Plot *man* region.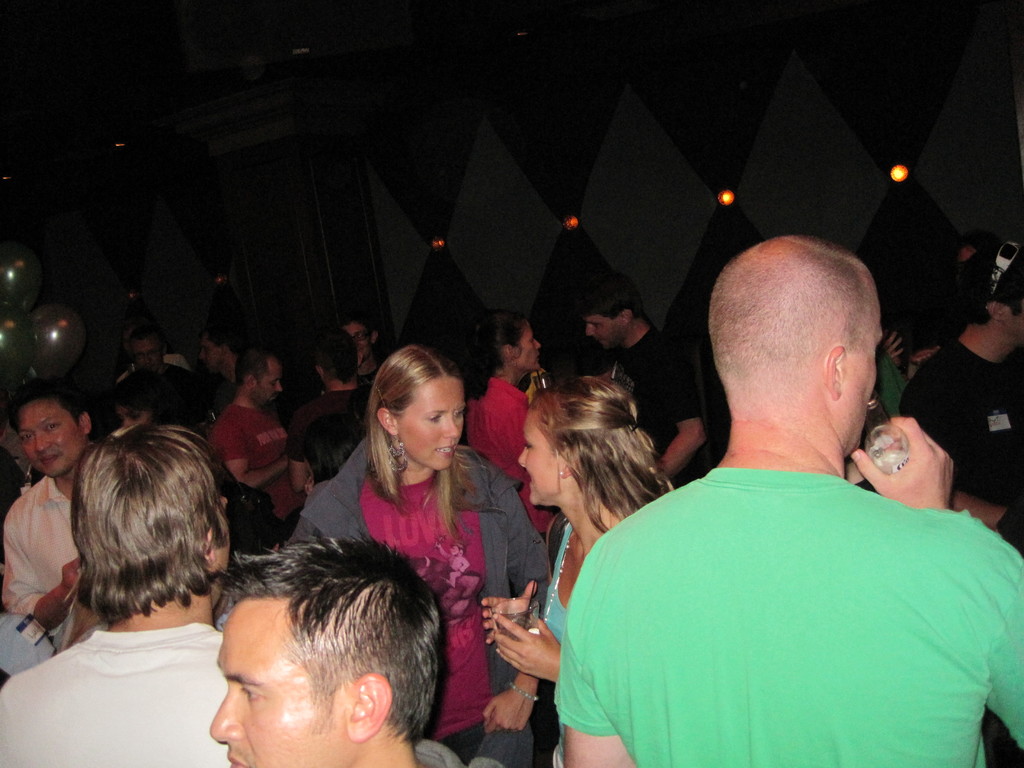
Plotted at (0,425,241,766).
